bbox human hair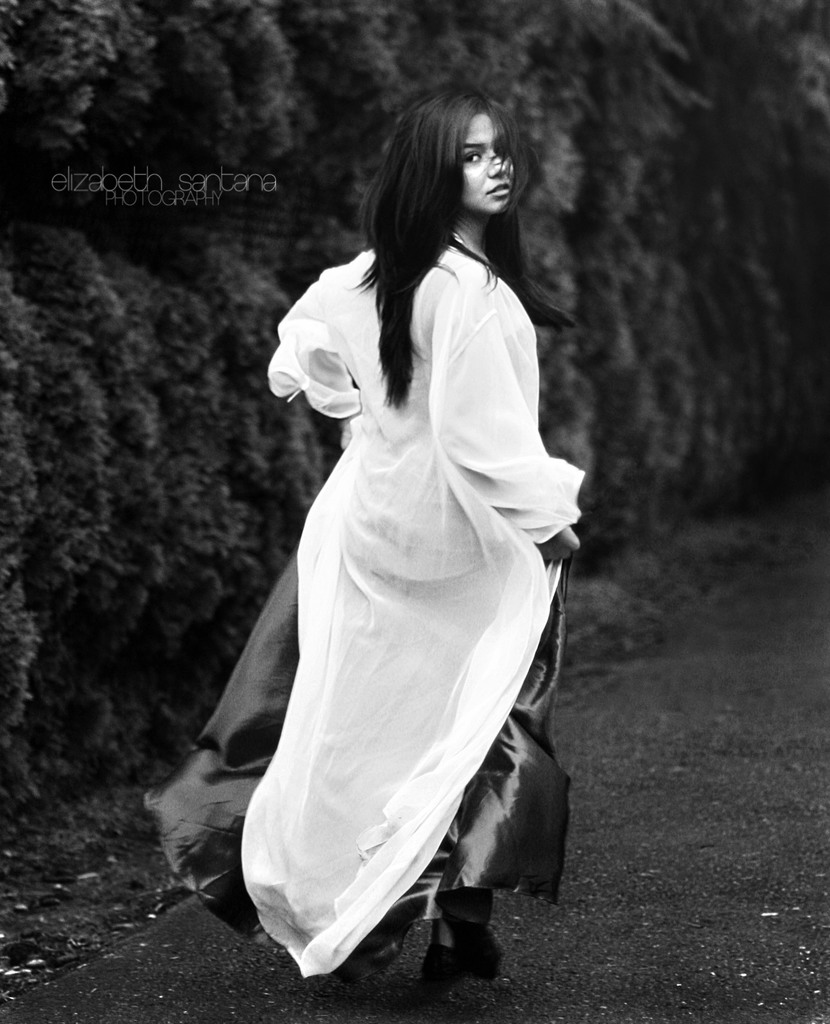
(357, 83, 537, 359)
